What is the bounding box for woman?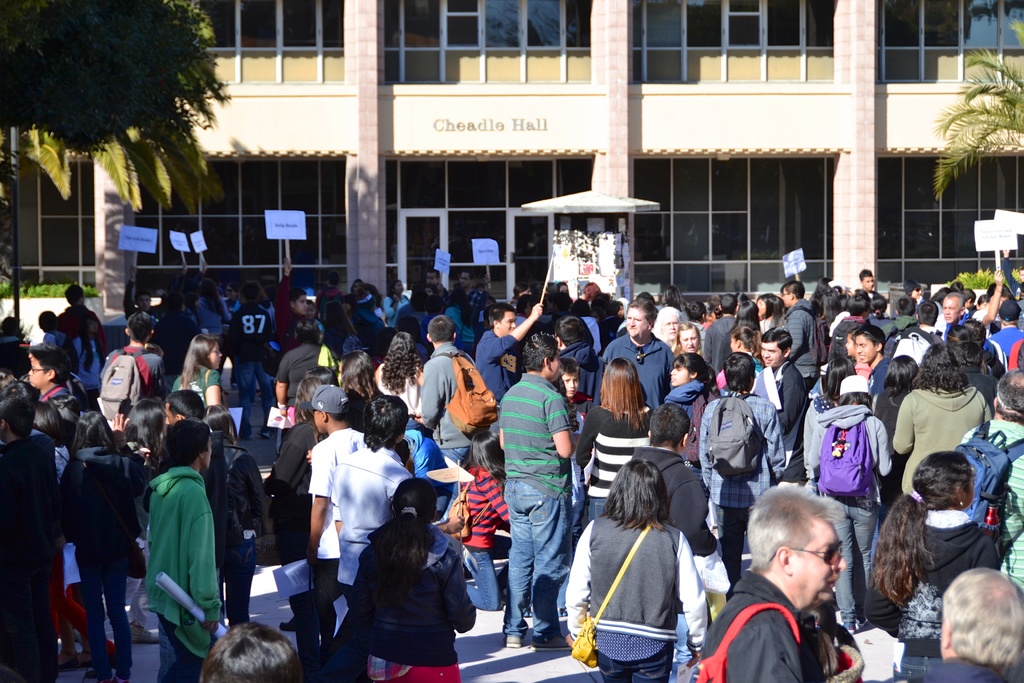
bbox(575, 358, 652, 520).
